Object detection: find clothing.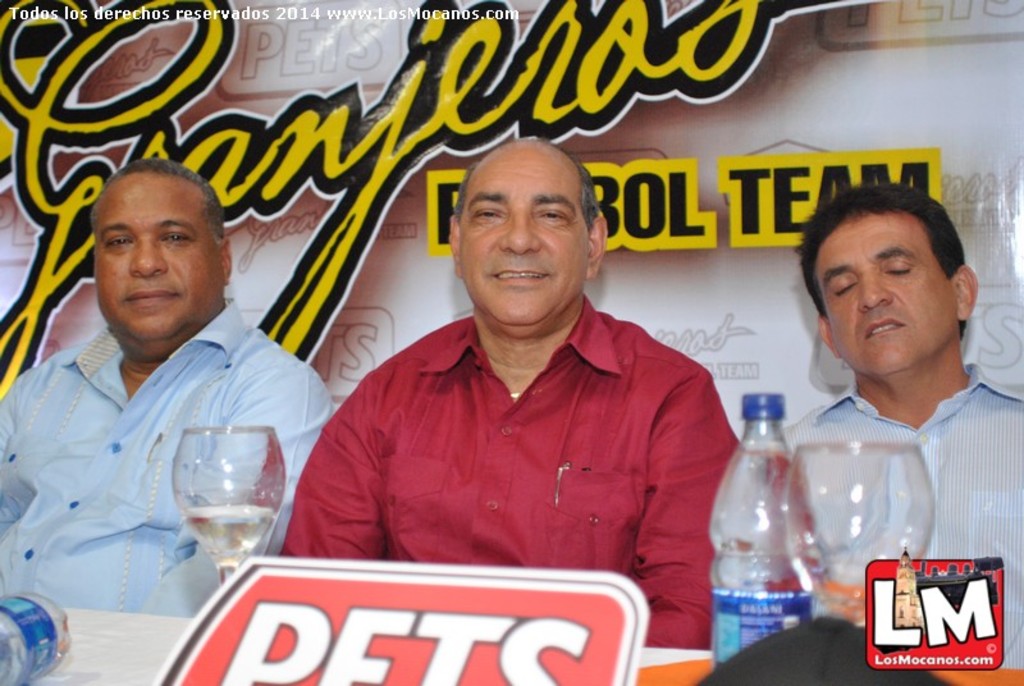
<bbox>0, 298, 337, 618</bbox>.
